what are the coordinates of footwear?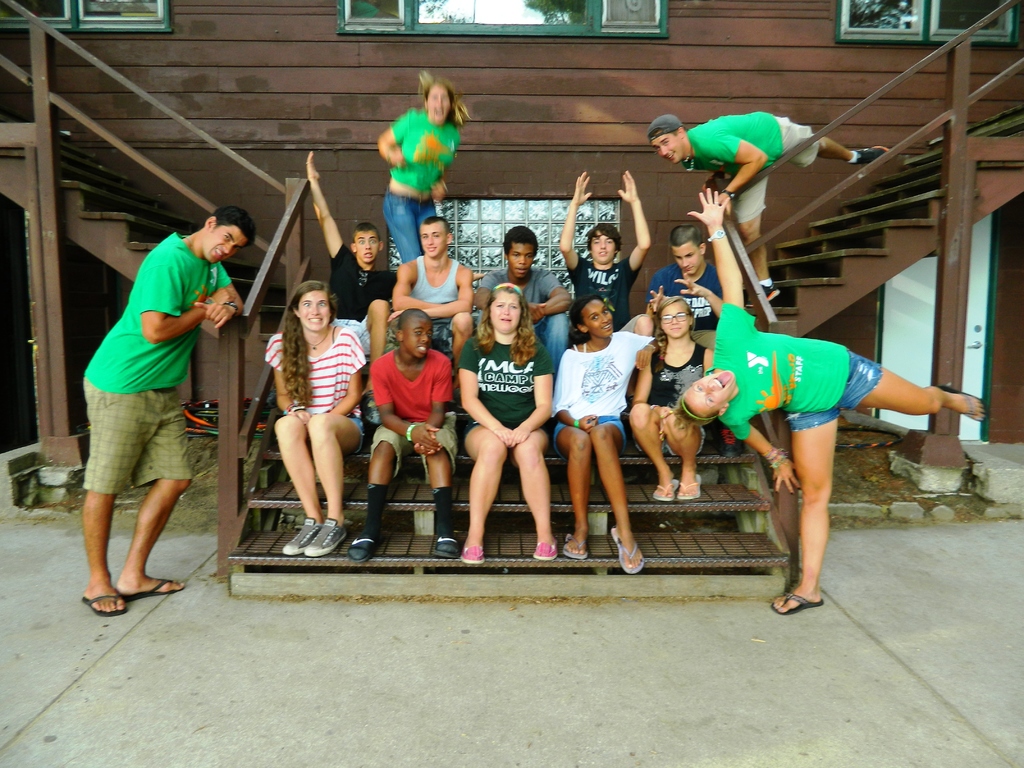
rect(356, 532, 377, 564).
